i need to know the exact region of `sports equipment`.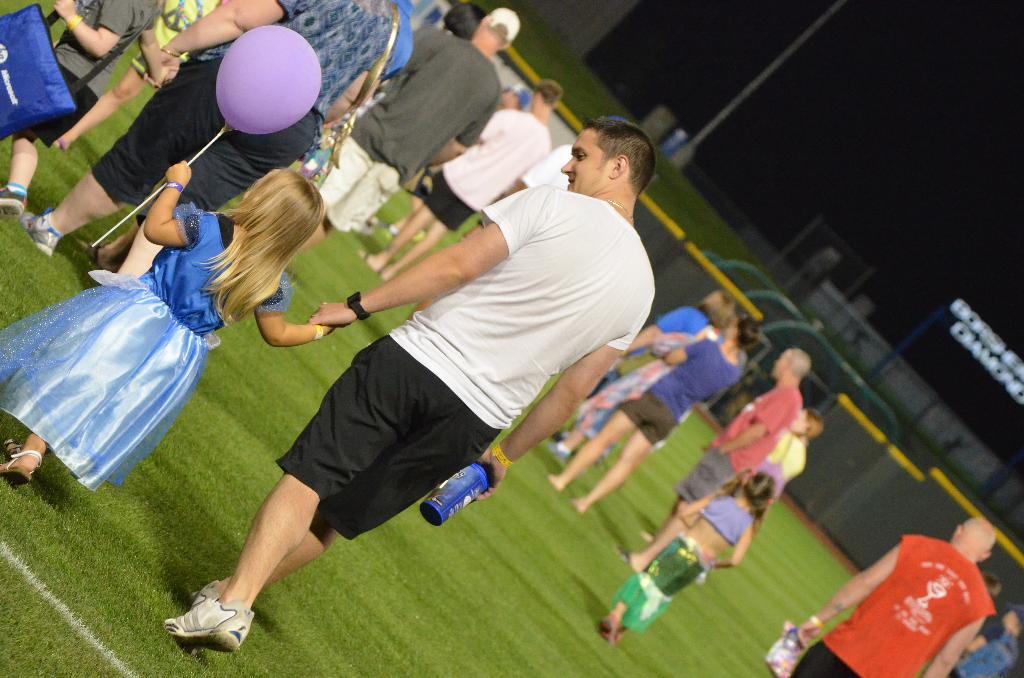
Region: region(163, 598, 255, 656).
